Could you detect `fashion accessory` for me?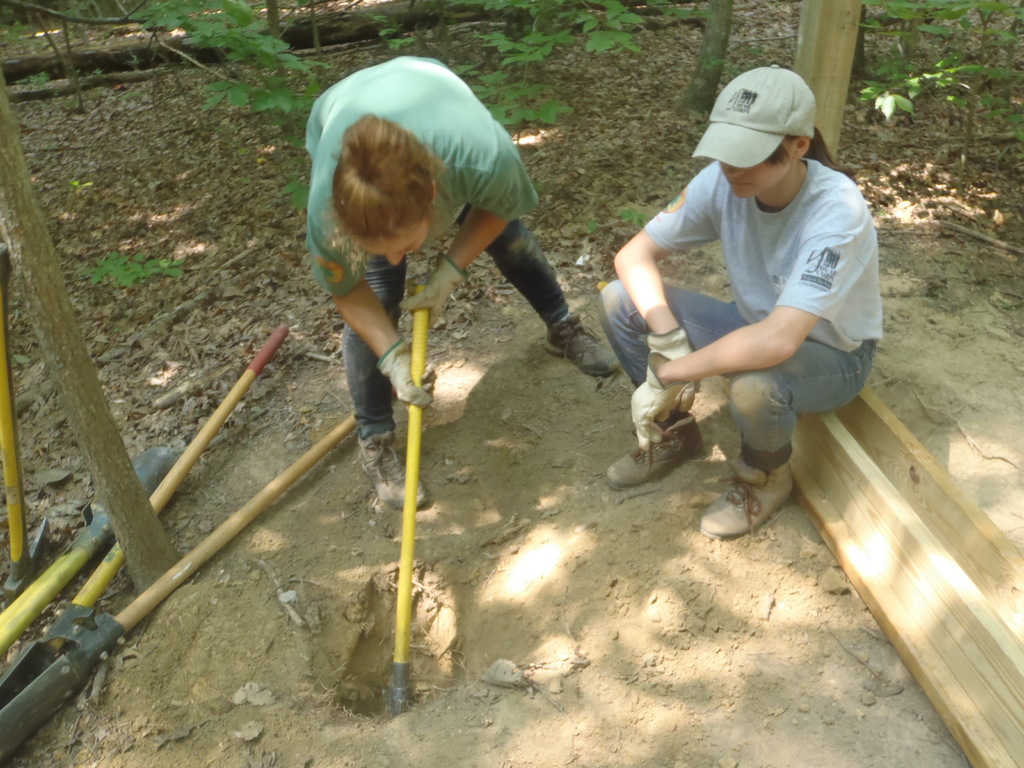
Detection result: <box>543,315,620,374</box>.
